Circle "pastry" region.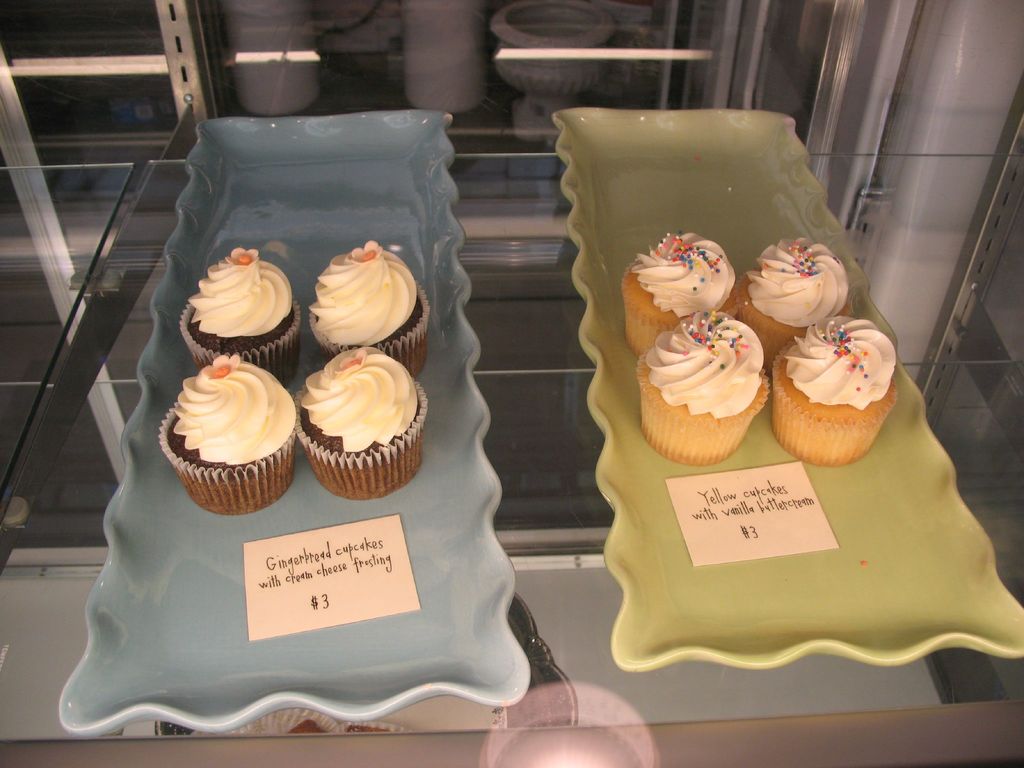
Region: (291, 346, 424, 502).
